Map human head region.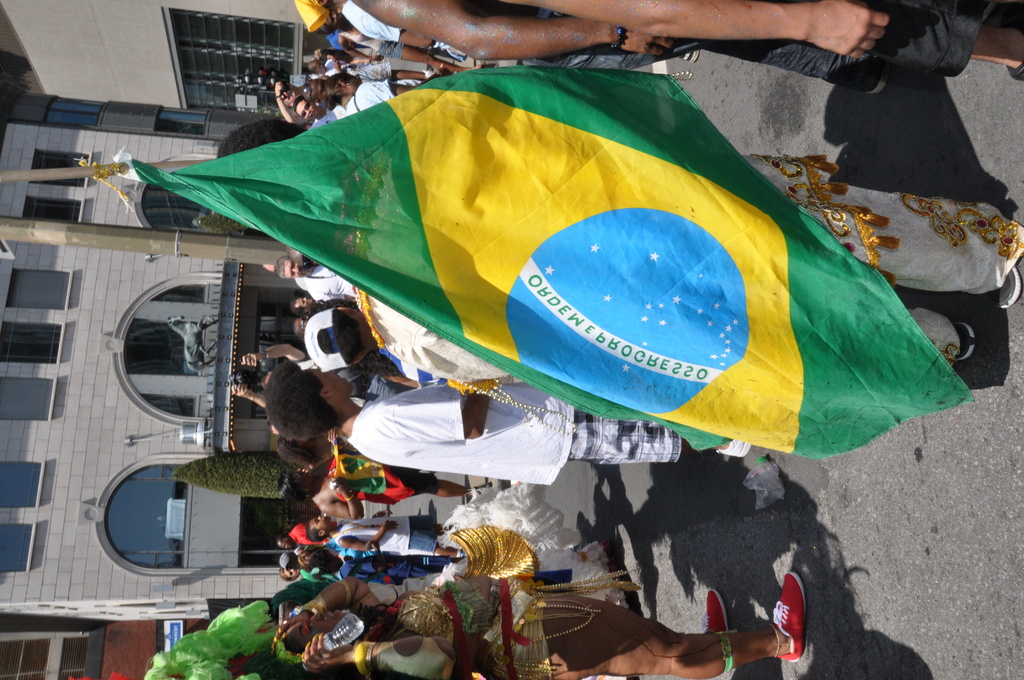
Mapped to box=[276, 435, 305, 462].
